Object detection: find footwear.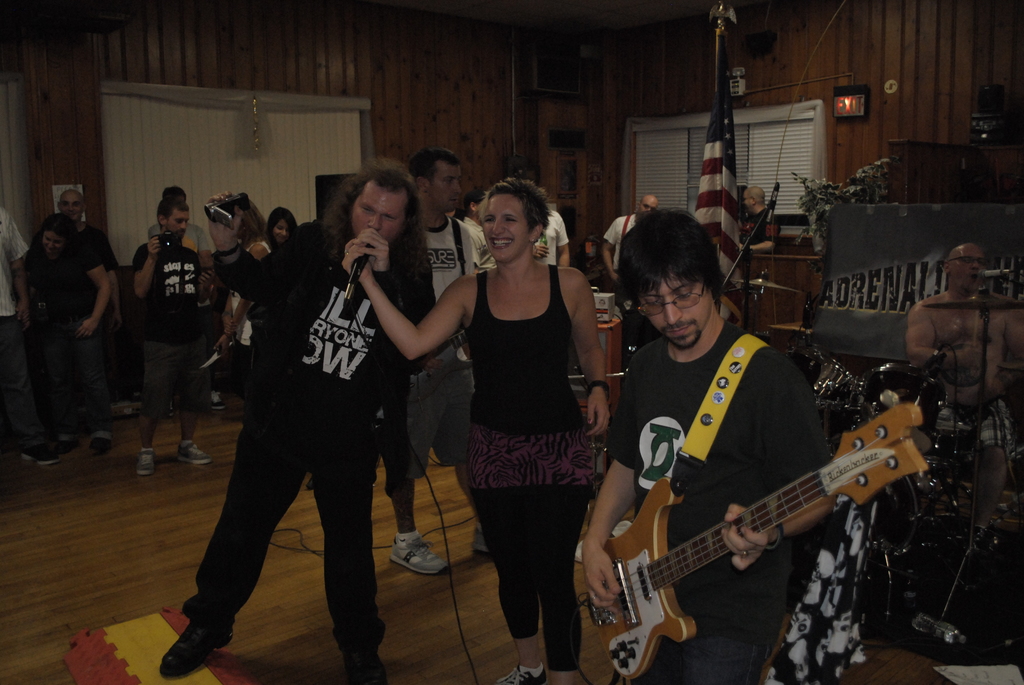
bbox=(54, 437, 79, 457).
